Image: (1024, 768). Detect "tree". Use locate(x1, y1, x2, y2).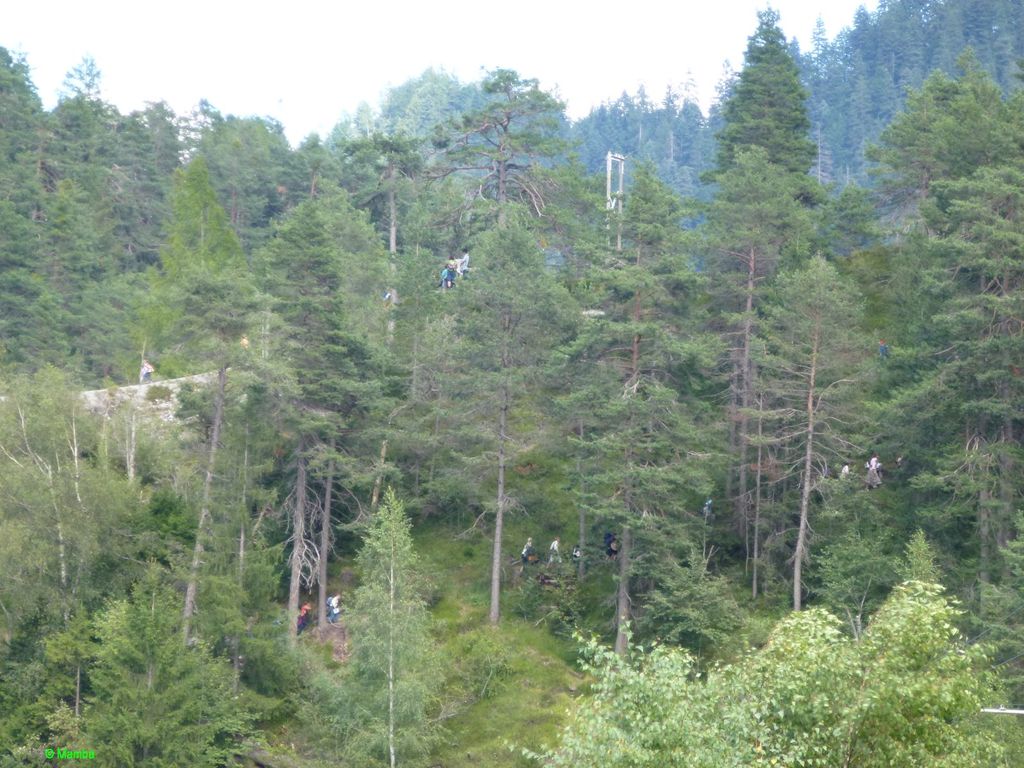
locate(47, 52, 108, 194).
